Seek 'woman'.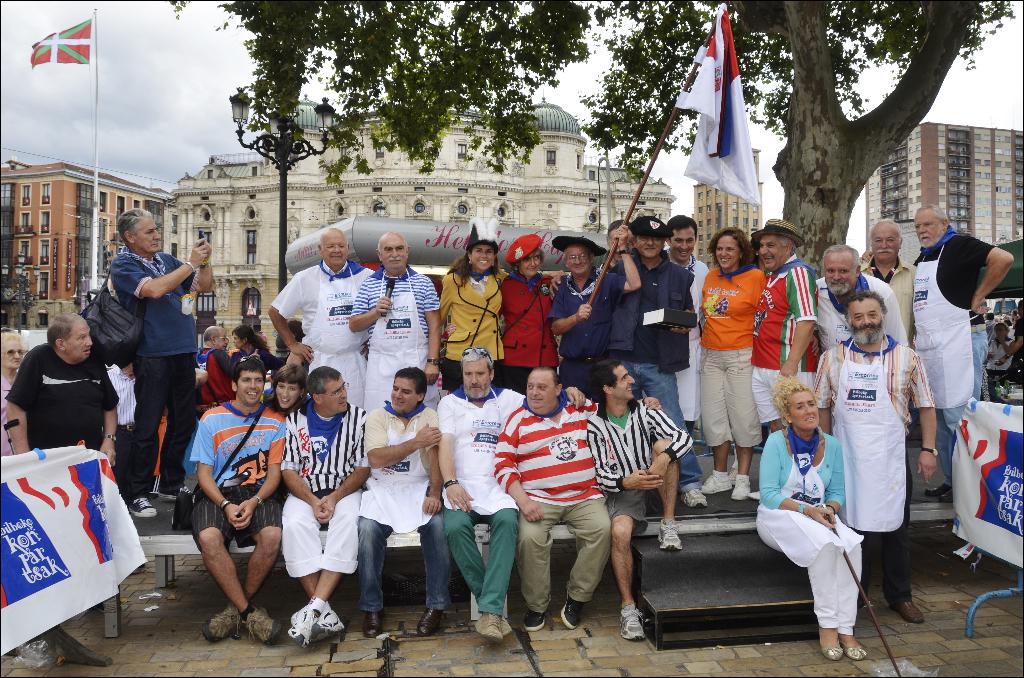
[x1=438, y1=212, x2=505, y2=400].
